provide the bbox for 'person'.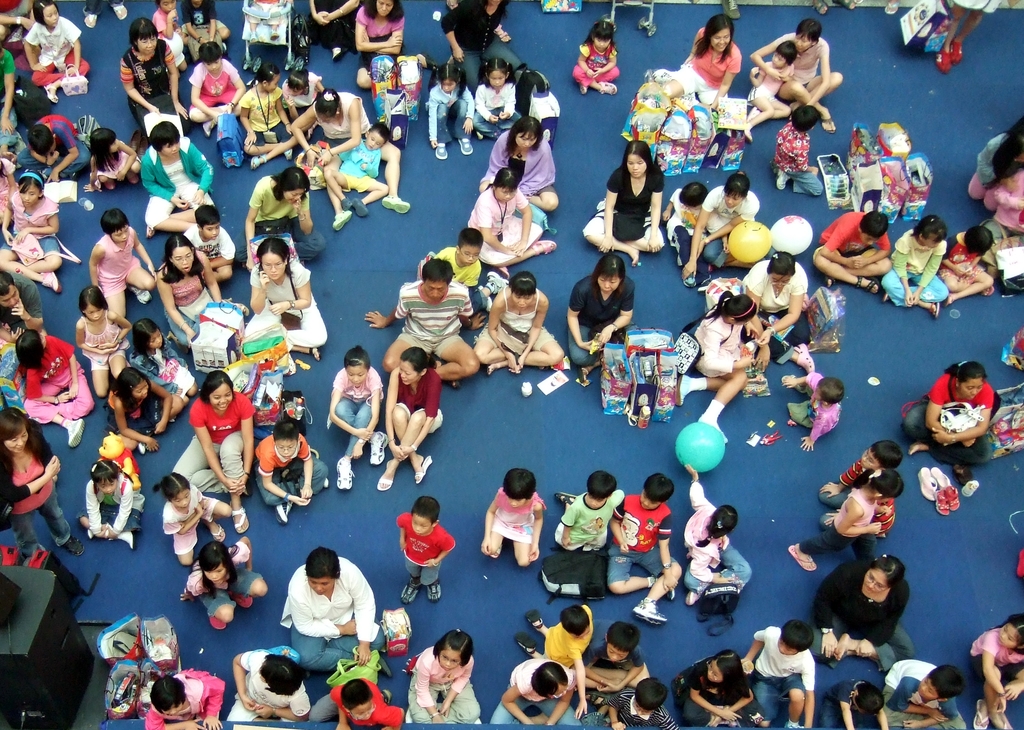
left=0, top=42, right=15, bottom=152.
